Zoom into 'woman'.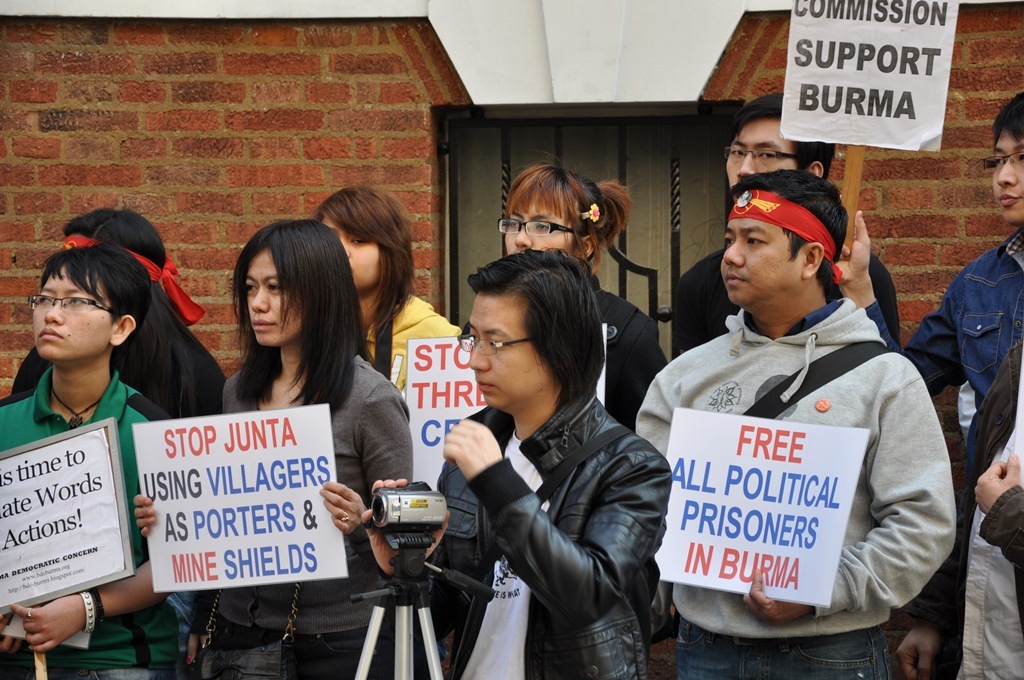
Zoom target: bbox=[496, 161, 670, 426].
